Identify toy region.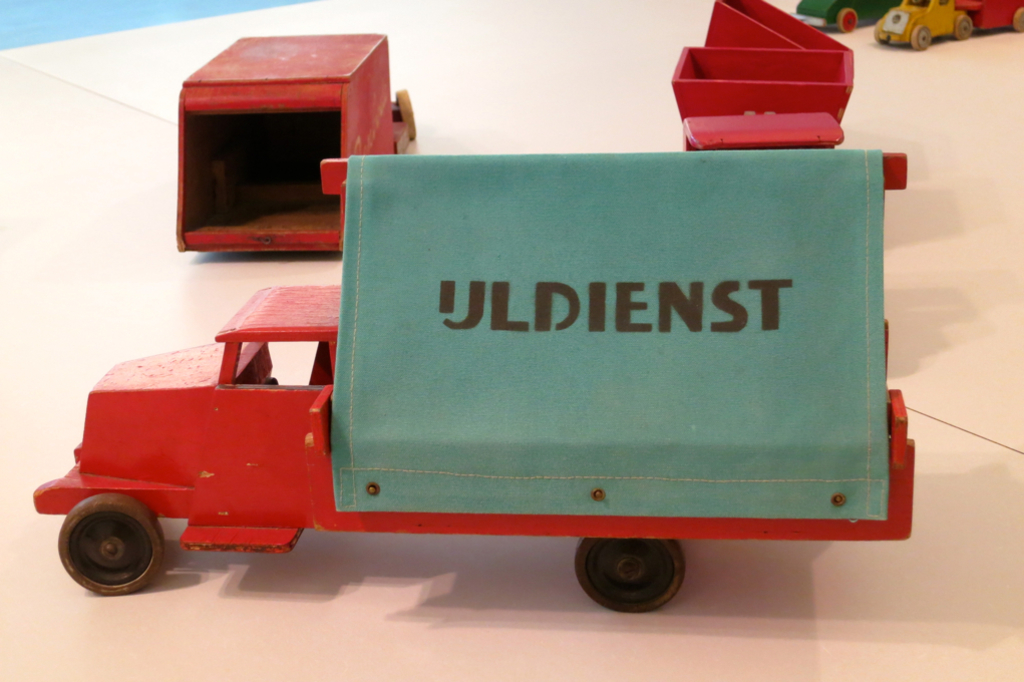
Region: pyautogui.locateOnScreen(177, 32, 417, 255).
